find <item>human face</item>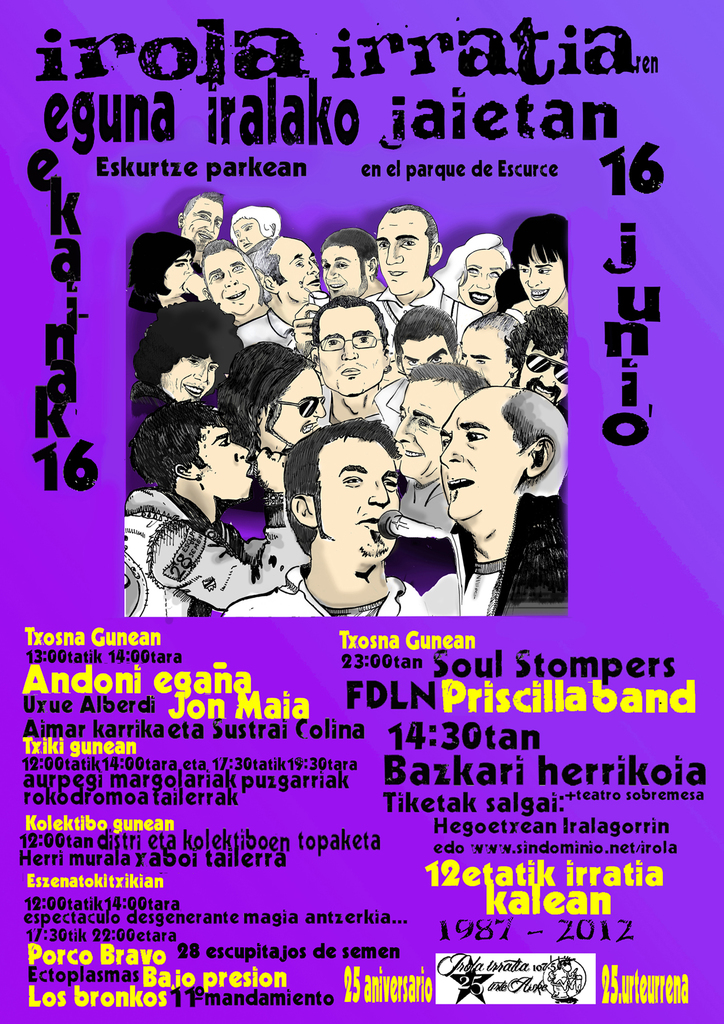
457,252,504,300
